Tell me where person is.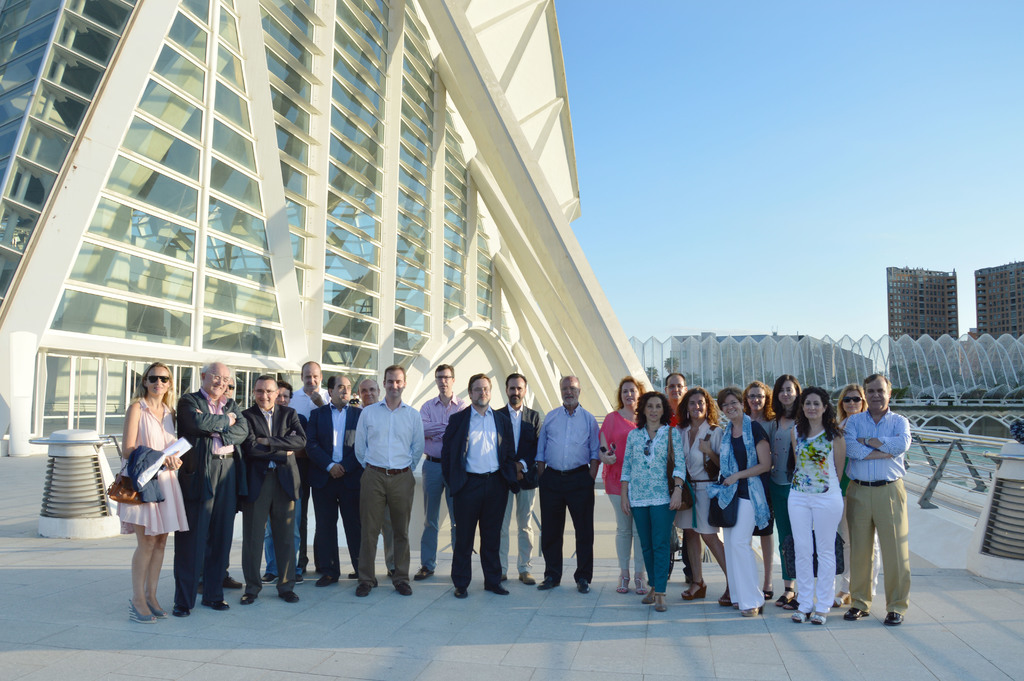
person is at bbox(695, 388, 774, 619).
